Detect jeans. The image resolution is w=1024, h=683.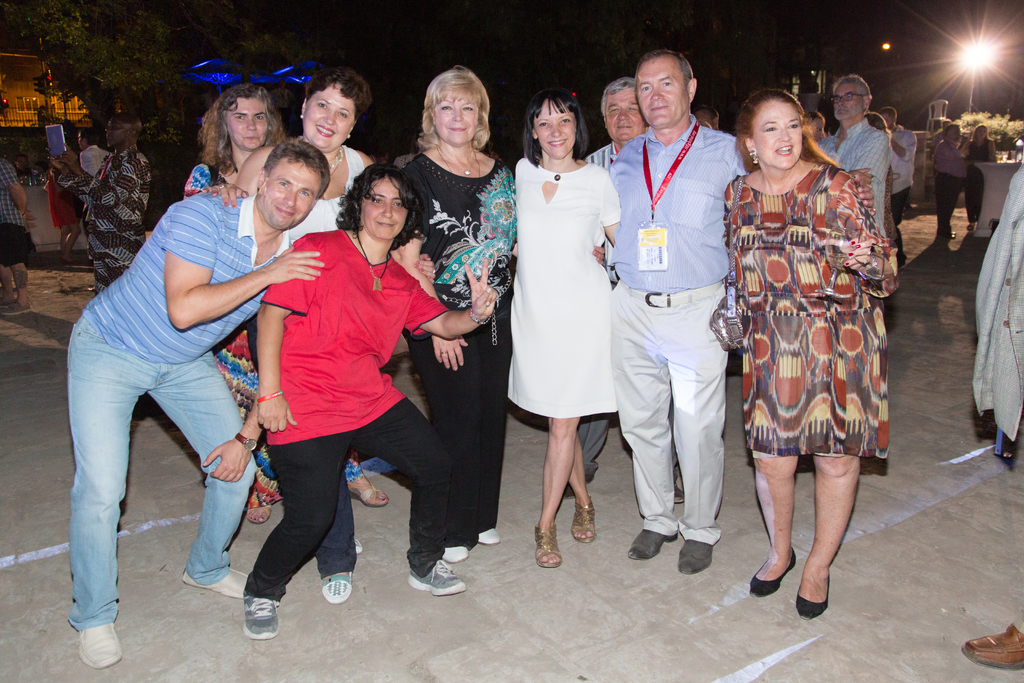
bbox=(57, 302, 253, 624).
